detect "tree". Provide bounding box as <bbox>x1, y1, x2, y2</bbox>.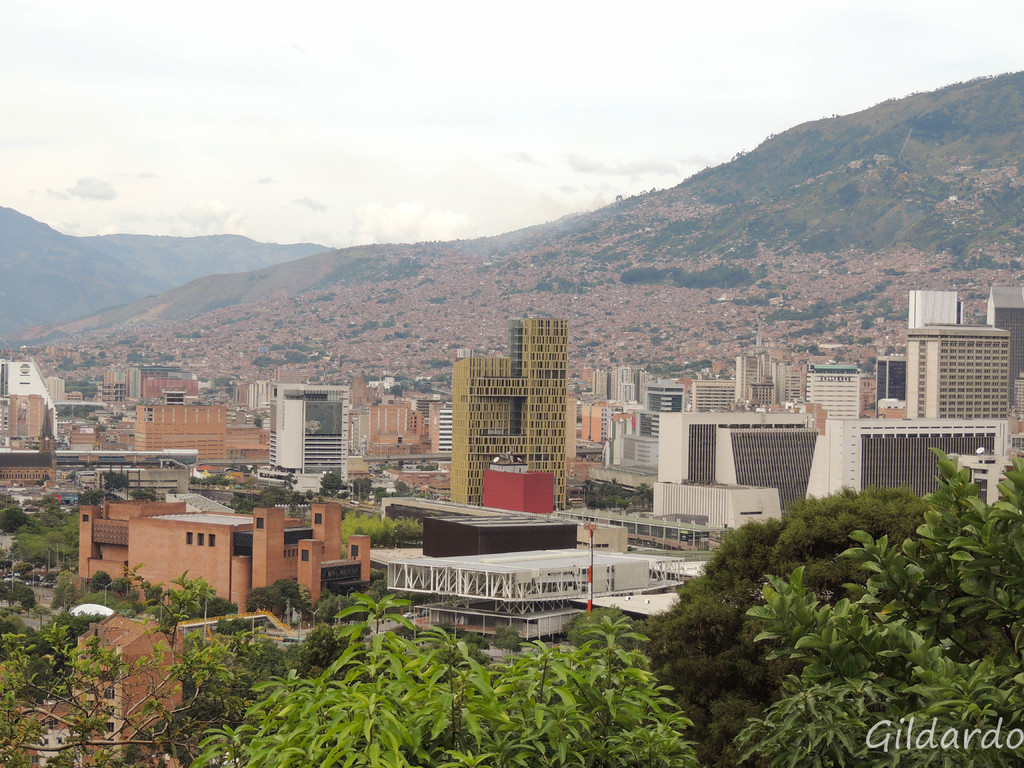
<bbox>128, 484, 159, 500</bbox>.
